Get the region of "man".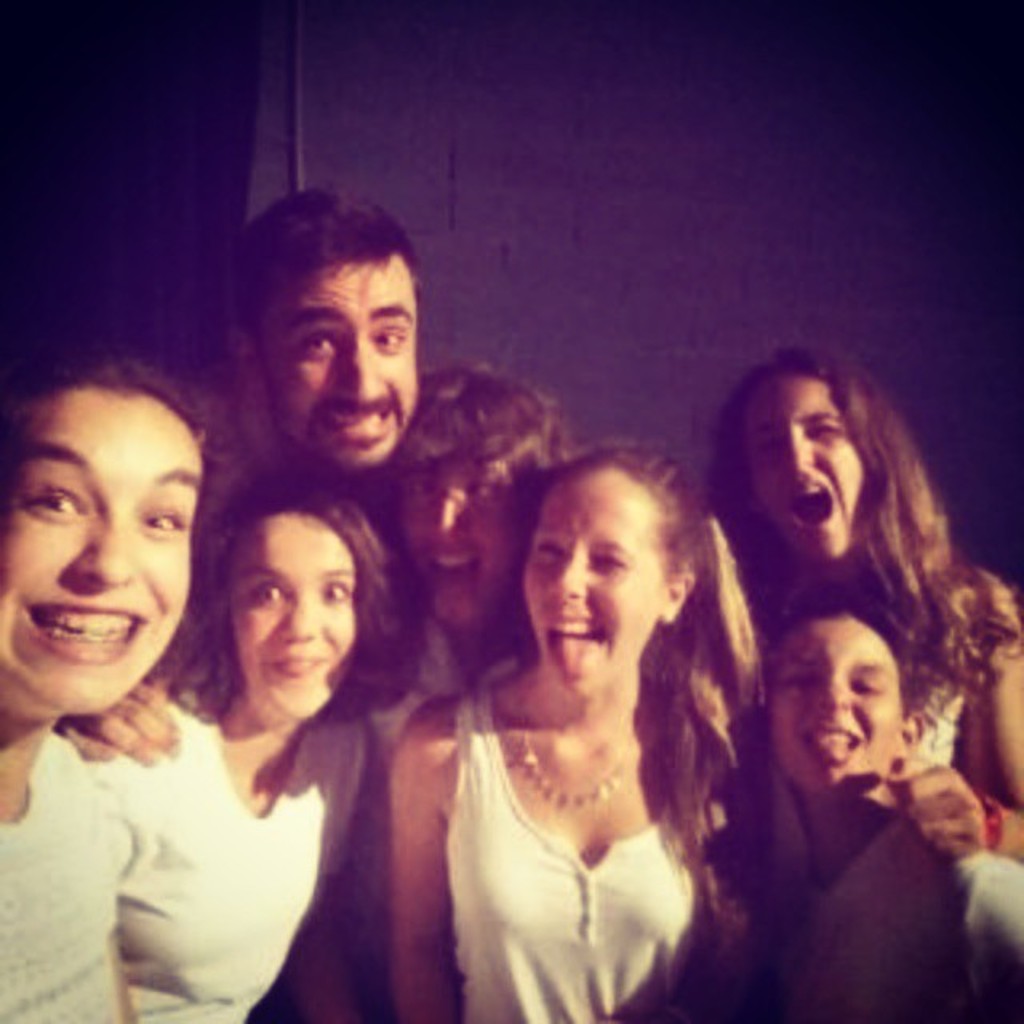
bbox(230, 187, 421, 480).
